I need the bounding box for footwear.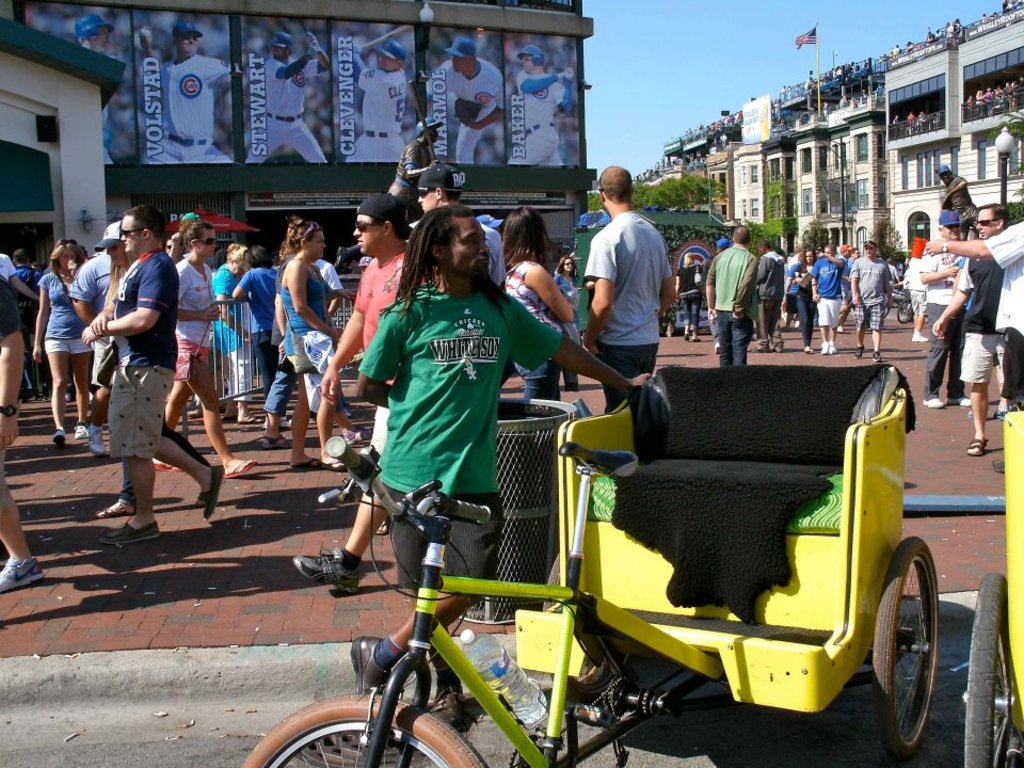
Here it is: bbox=[261, 432, 292, 448].
